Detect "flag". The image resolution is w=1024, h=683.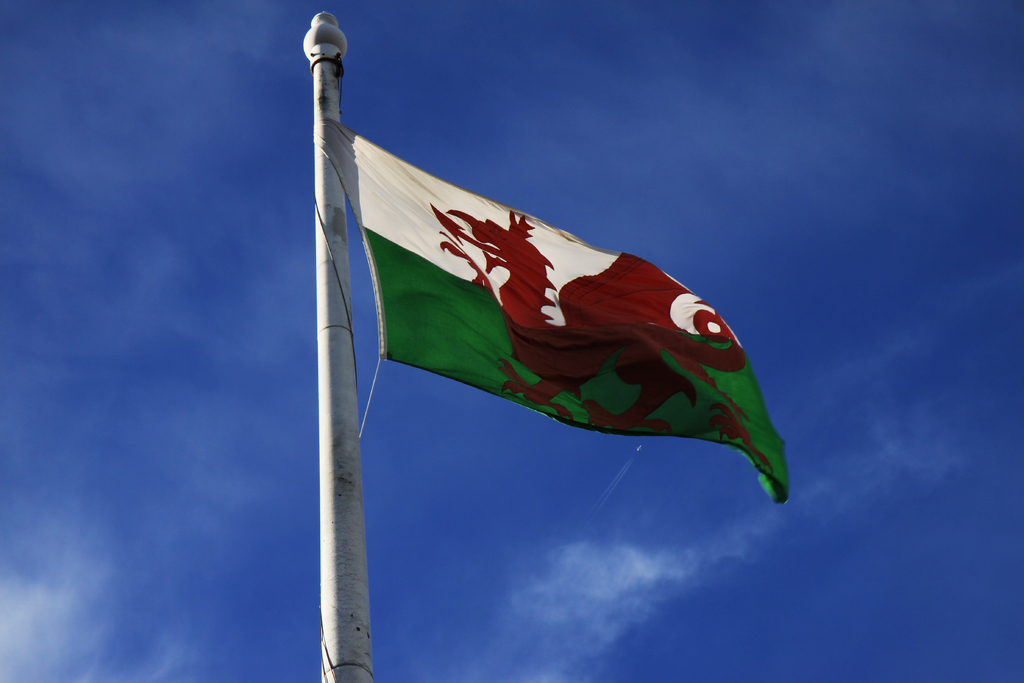
crop(319, 119, 792, 505).
